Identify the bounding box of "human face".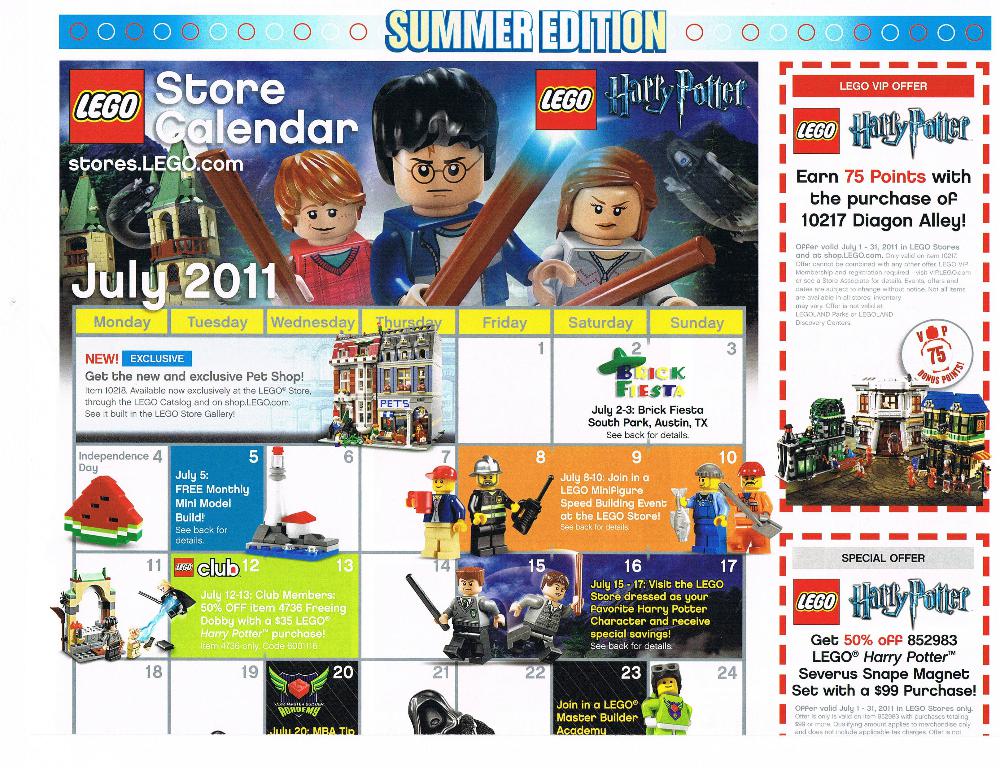
<box>740,475,759,488</box>.
